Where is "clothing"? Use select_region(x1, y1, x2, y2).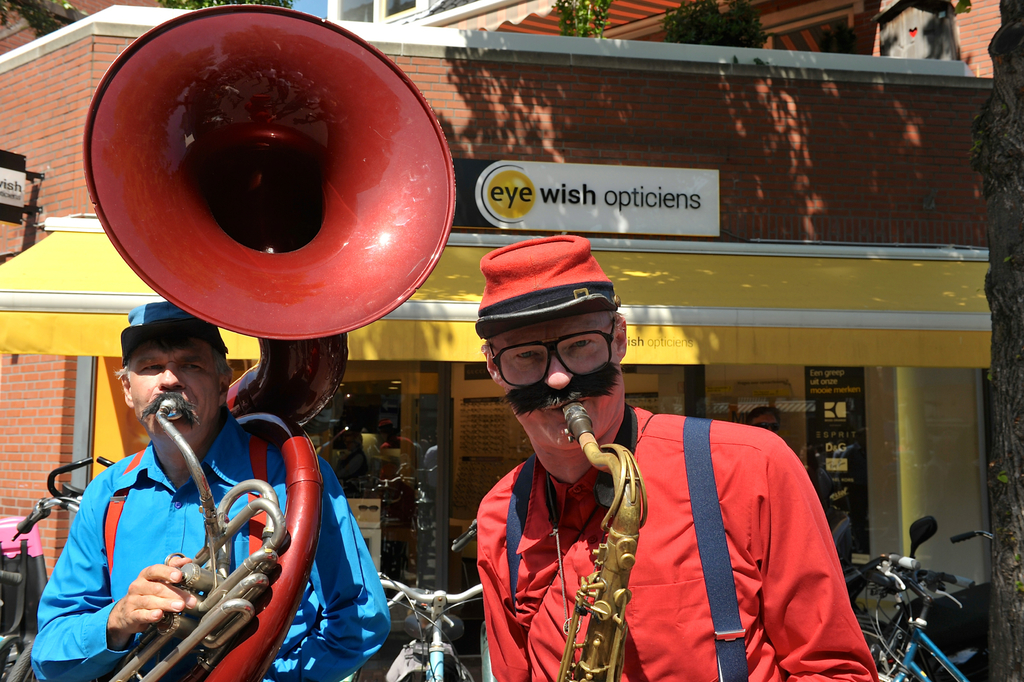
select_region(588, 399, 874, 681).
